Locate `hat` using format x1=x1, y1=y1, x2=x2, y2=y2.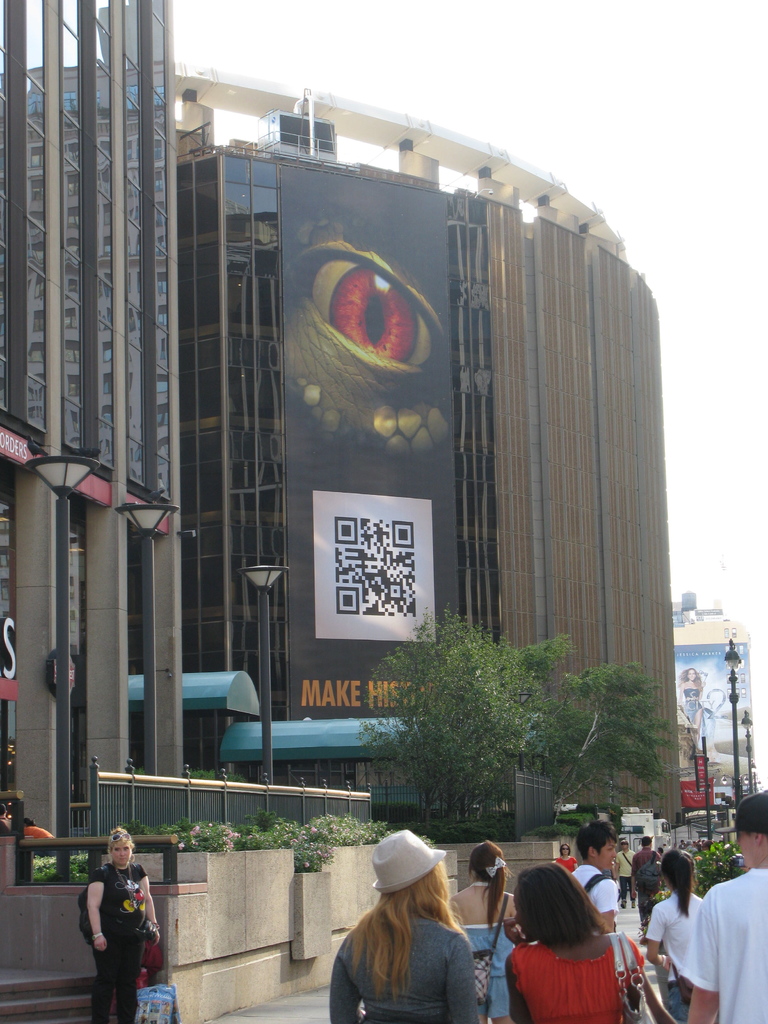
x1=346, y1=826, x2=459, y2=900.
